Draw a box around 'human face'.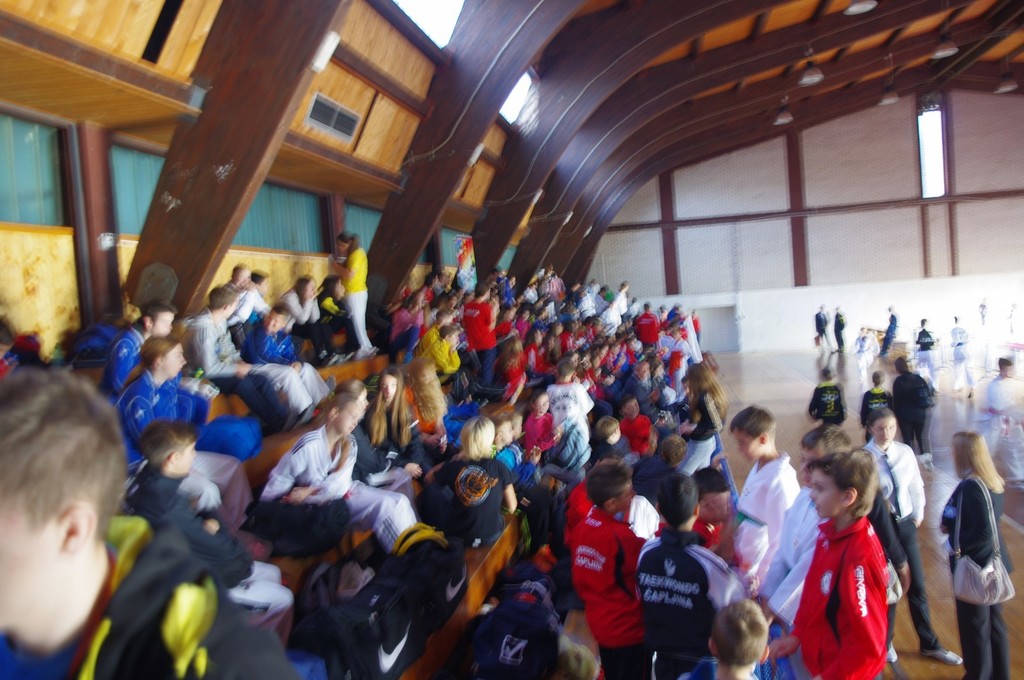
l=868, t=415, r=896, b=452.
